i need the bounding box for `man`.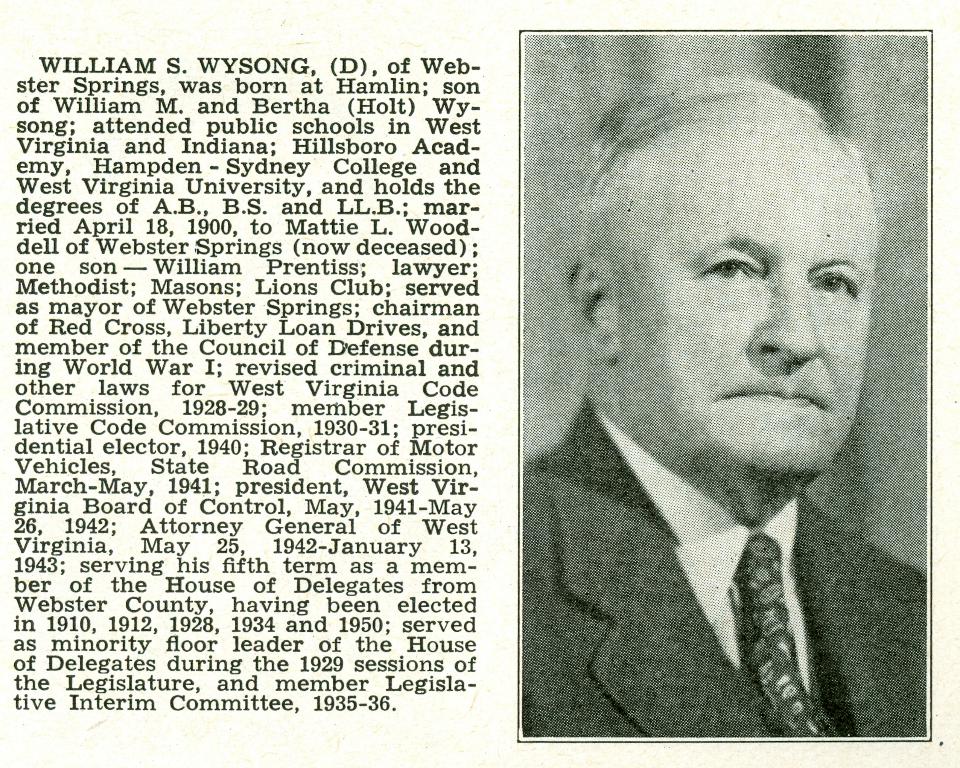
Here it is: (left=492, top=120, right=959, bottom=742).
